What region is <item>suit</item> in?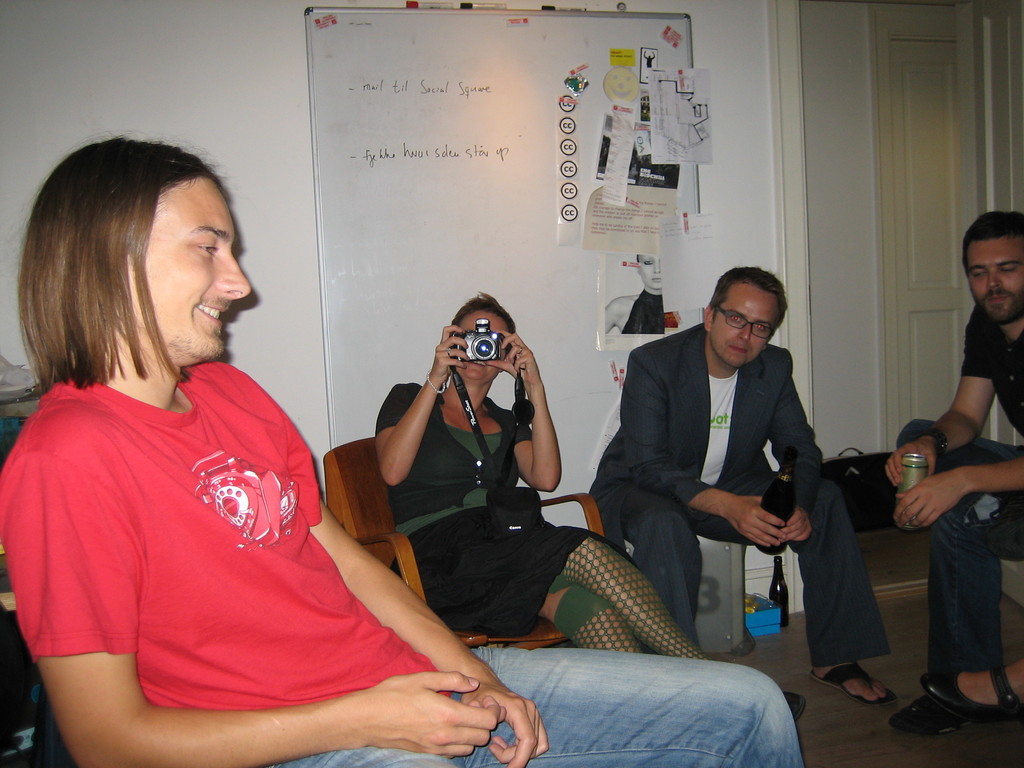
x1=613, y1=278, x2=845, y2=658.
